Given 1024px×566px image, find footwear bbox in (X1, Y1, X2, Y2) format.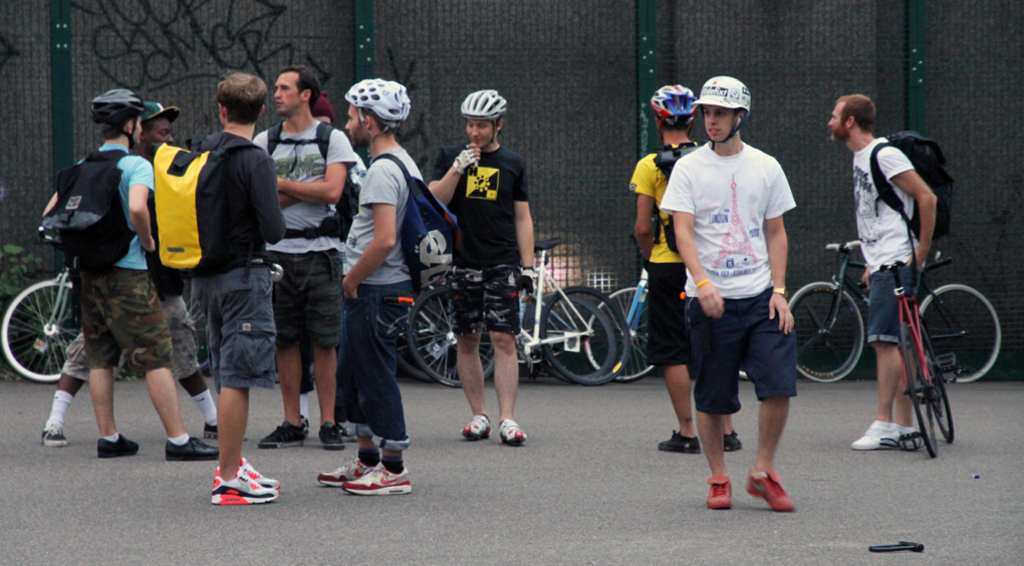
(211, 459, 282, 488).
